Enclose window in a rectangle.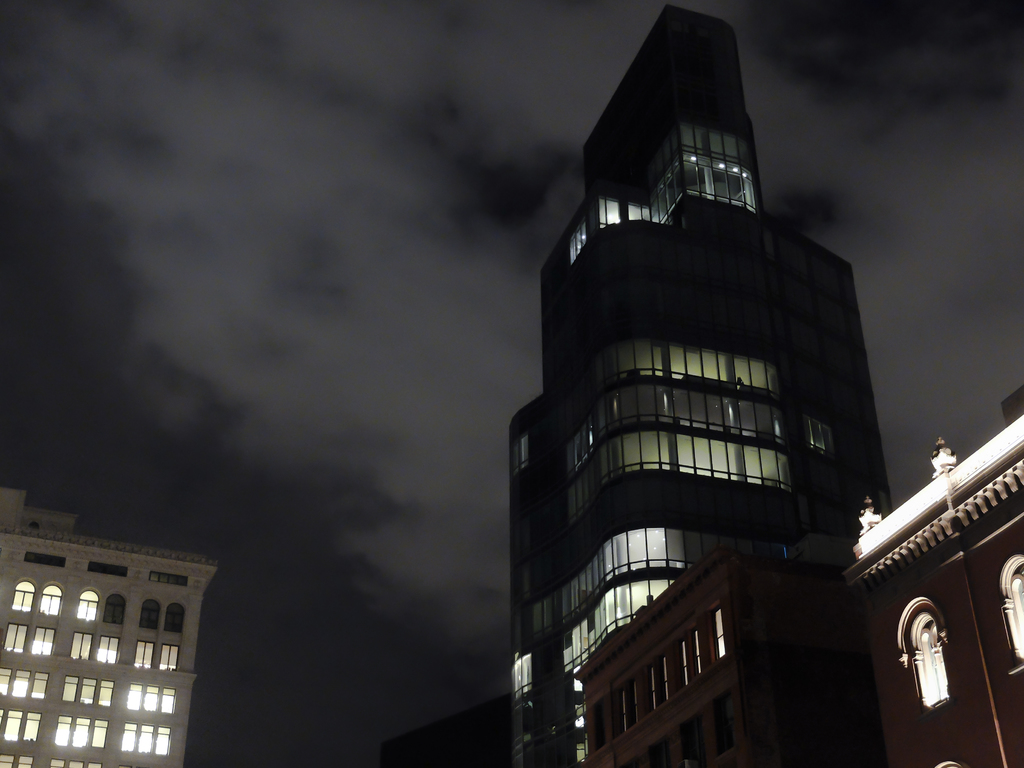
(left=68, top=632, right=91, bottom=660).
